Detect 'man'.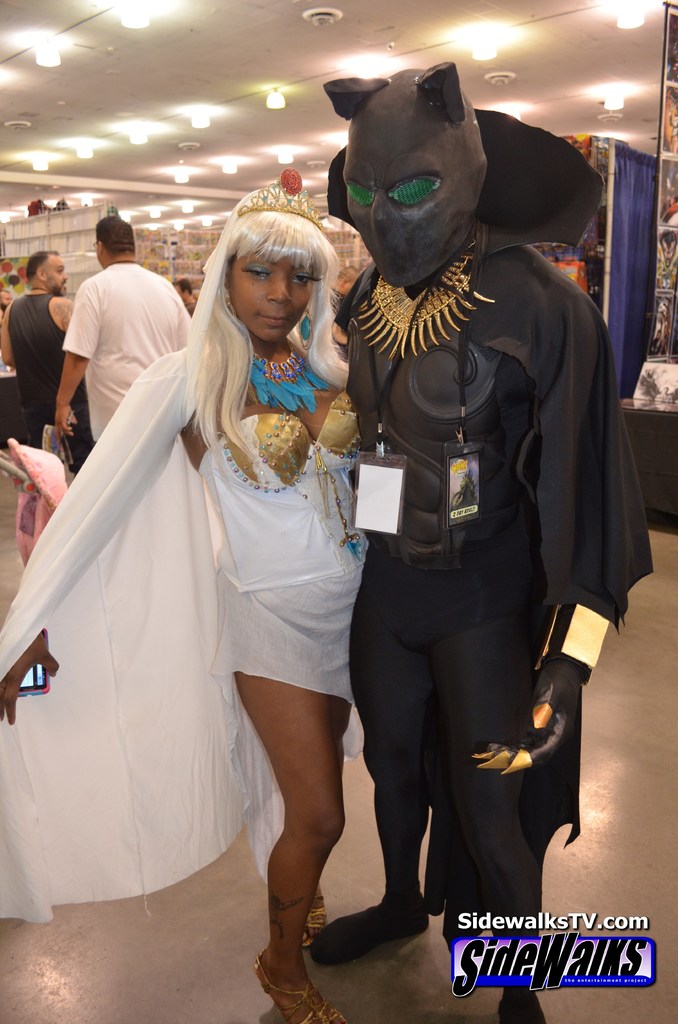
Detected at rect(44, 216, 179, 416).
